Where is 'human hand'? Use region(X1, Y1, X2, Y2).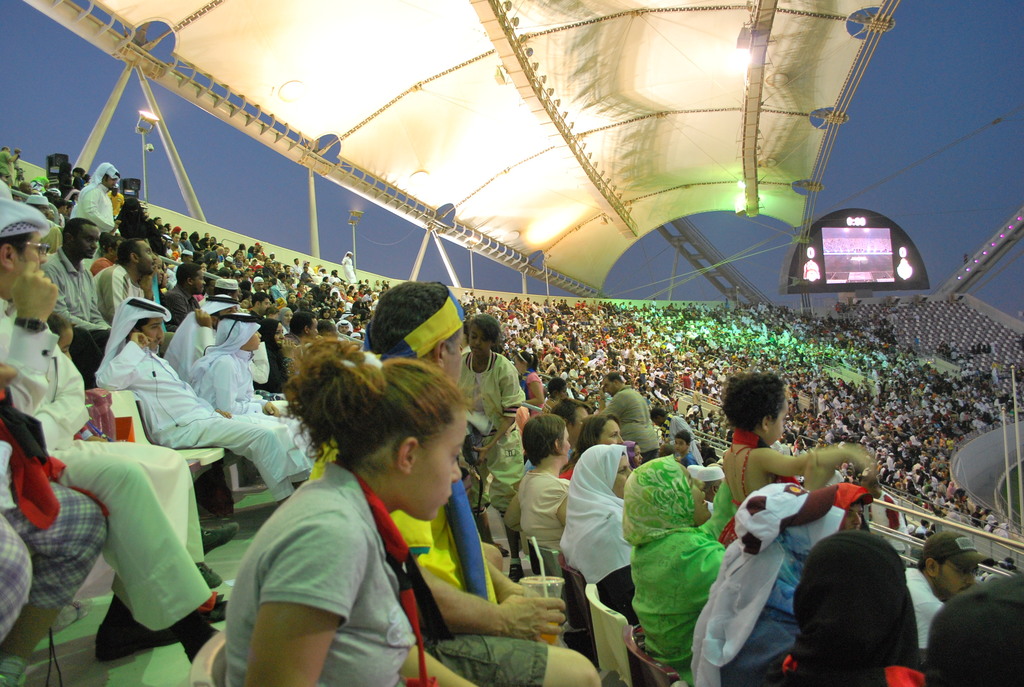
region(472, 446, 492, 467).
